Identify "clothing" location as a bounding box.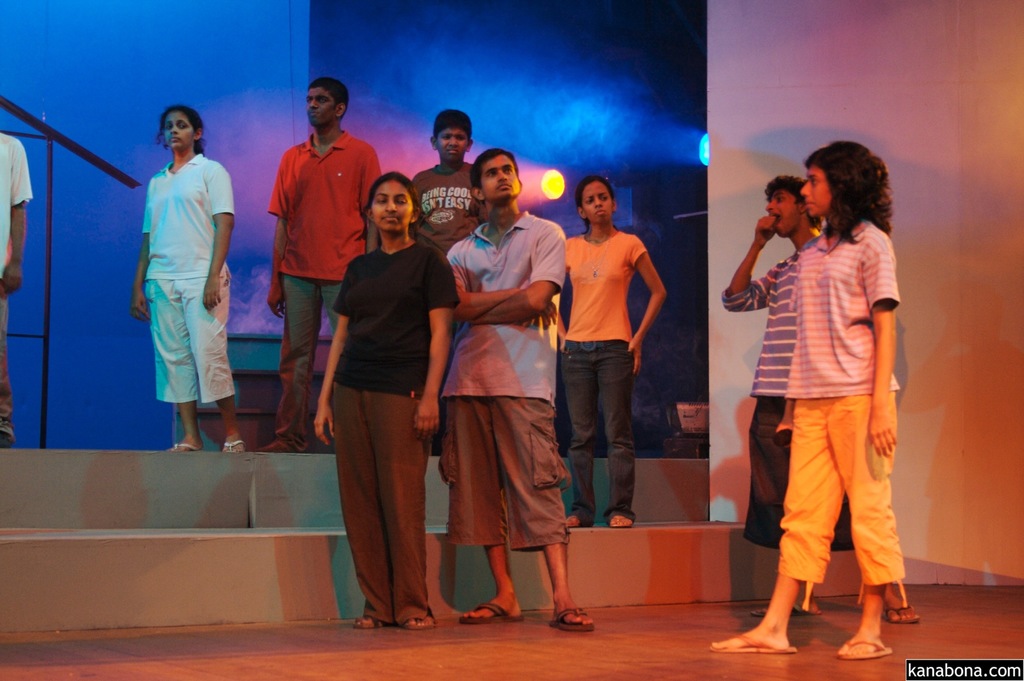
bbox=[764, 225, 911, 614].
